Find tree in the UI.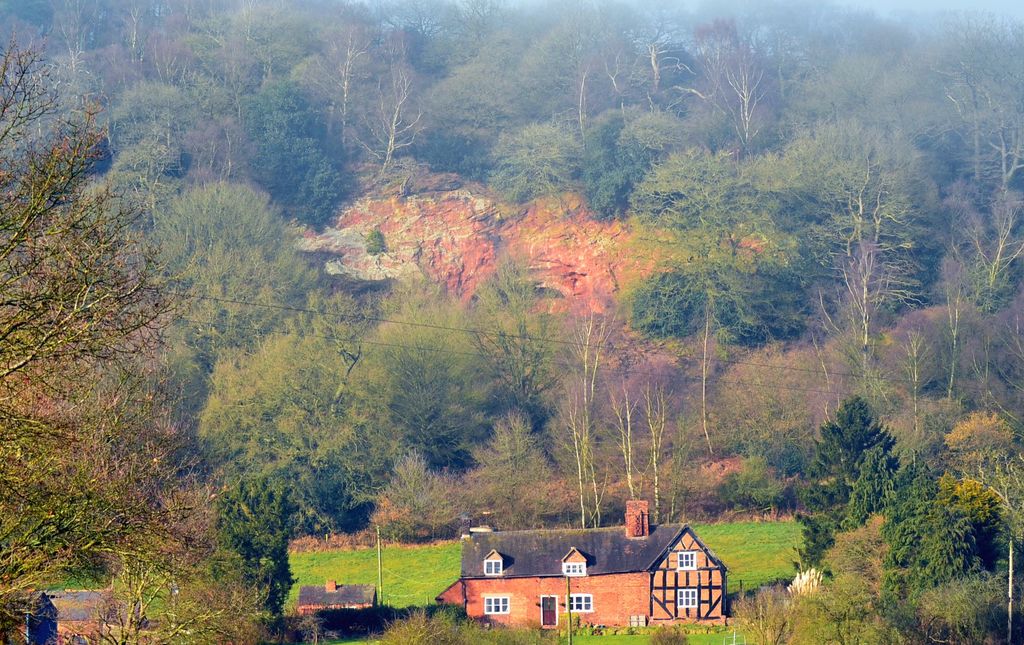
UI element at [799,229,930,400].
